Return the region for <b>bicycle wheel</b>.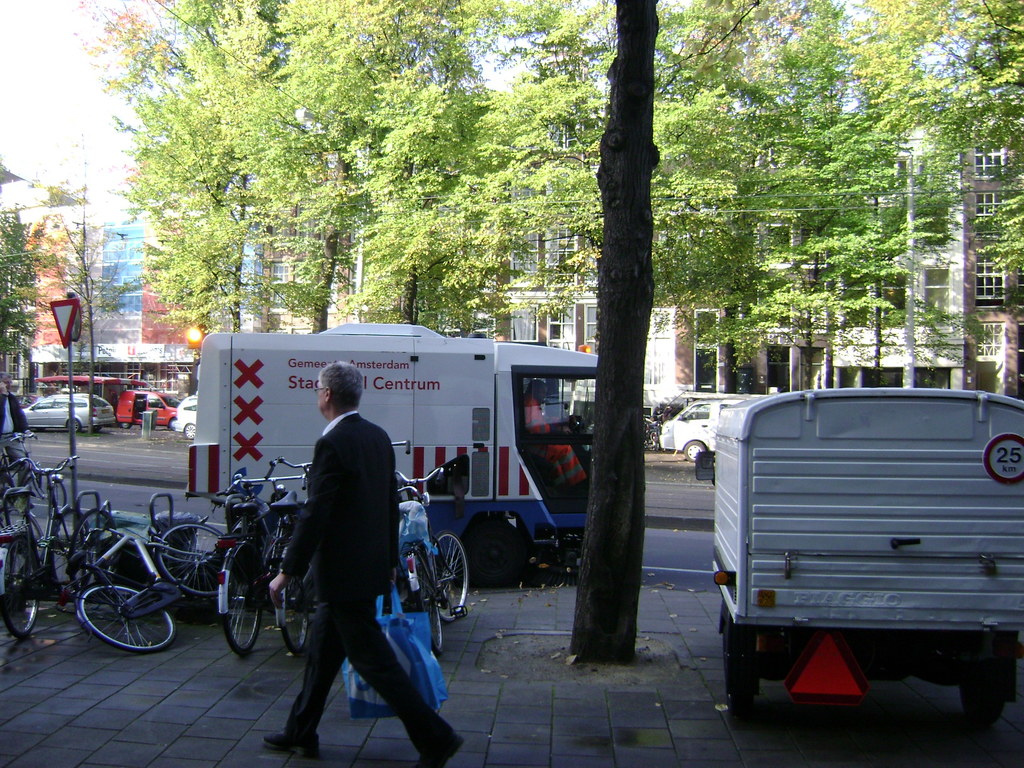
<region>50, 511, 87, 590</region>.
